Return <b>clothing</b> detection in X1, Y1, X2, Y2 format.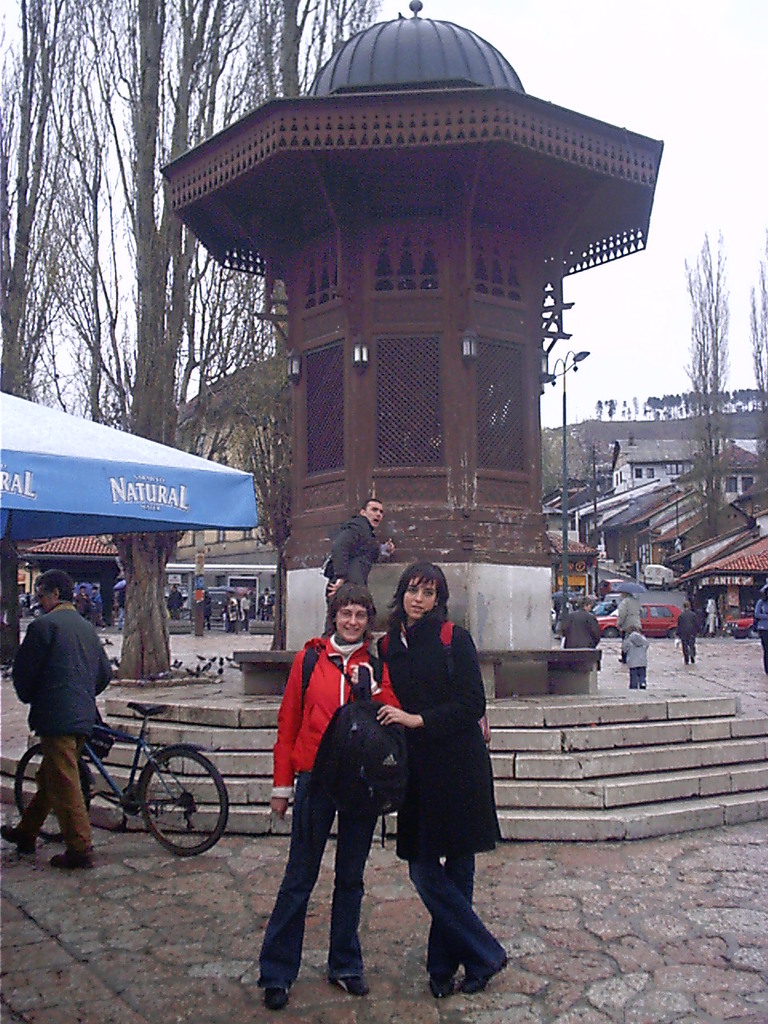
322, 514, 380, 636.
